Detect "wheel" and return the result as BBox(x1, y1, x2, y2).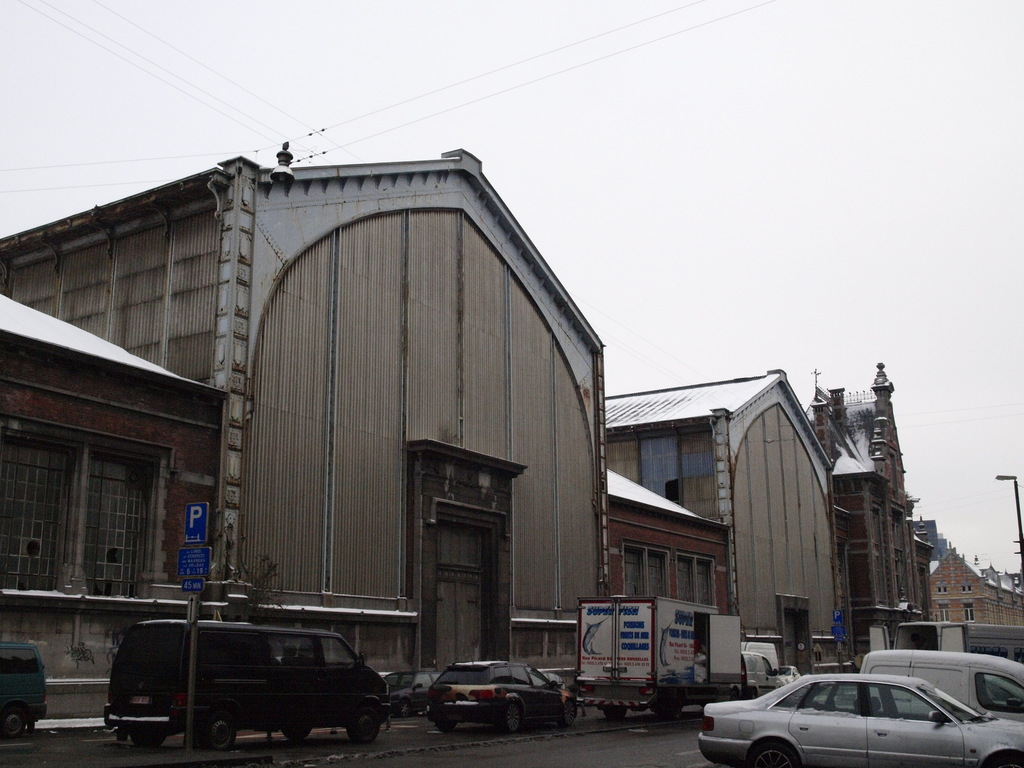
BBox(436, 720, 468, 733).
